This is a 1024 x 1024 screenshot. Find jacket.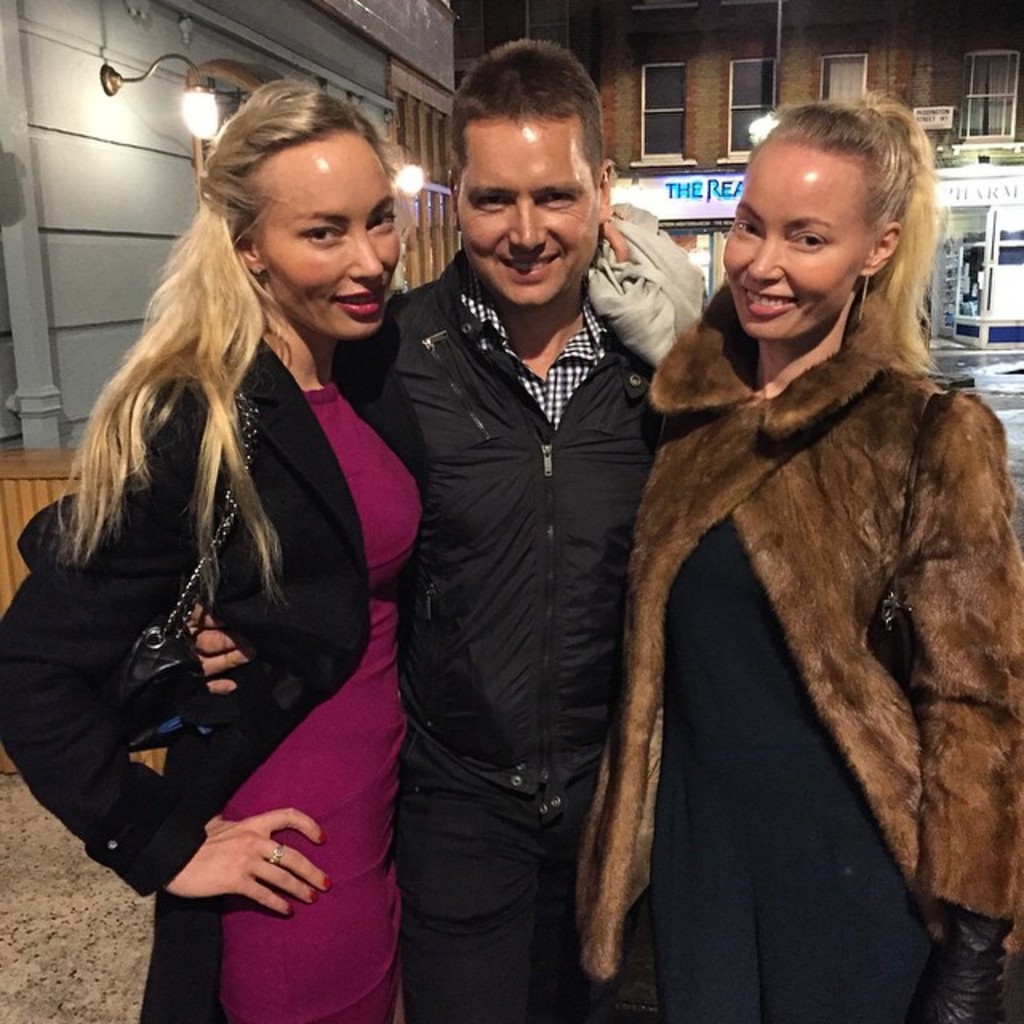
Bounding box: 326/248/710/802.
